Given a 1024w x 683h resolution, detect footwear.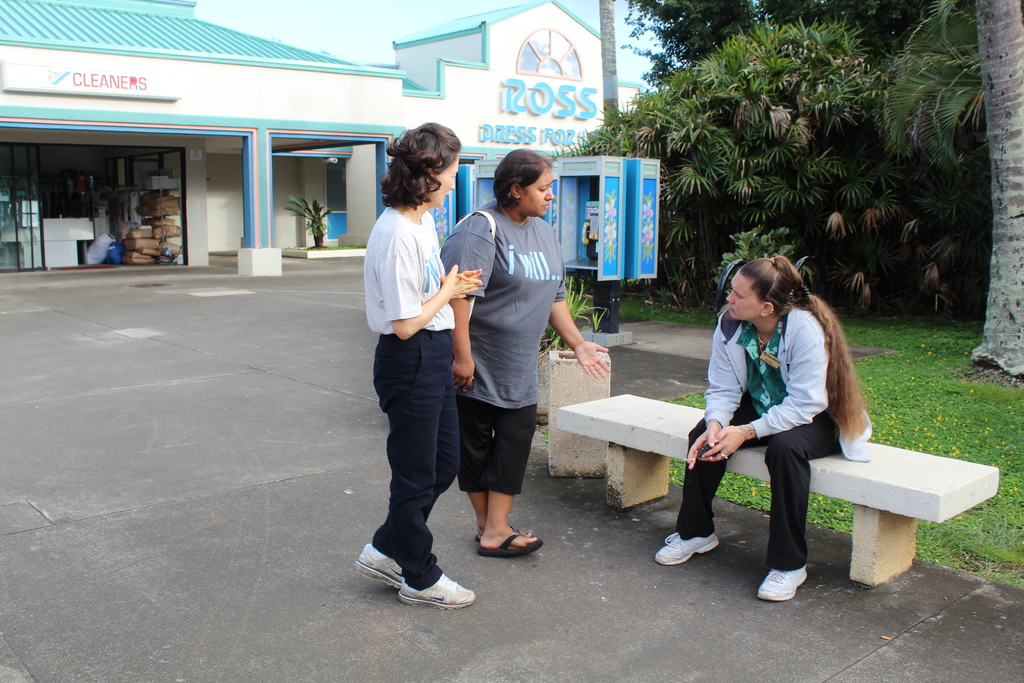
394, 573, 476, 611.
